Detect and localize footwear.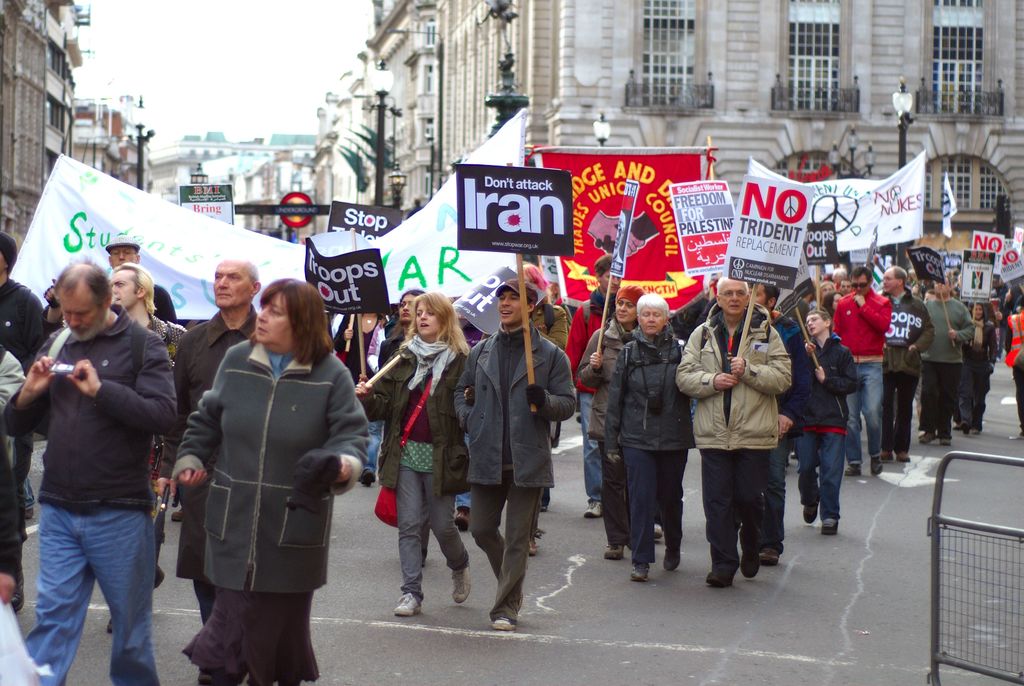
Localized at 940, 427, 953, 444.
